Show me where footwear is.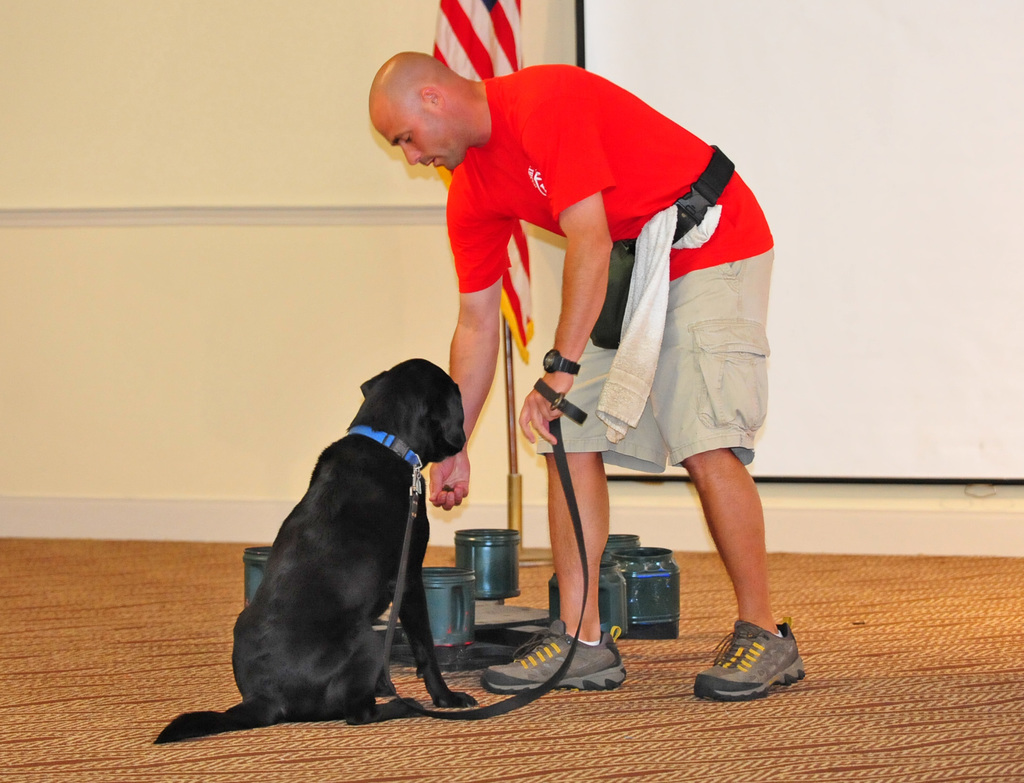
footwear is at [479,615,634,695].
